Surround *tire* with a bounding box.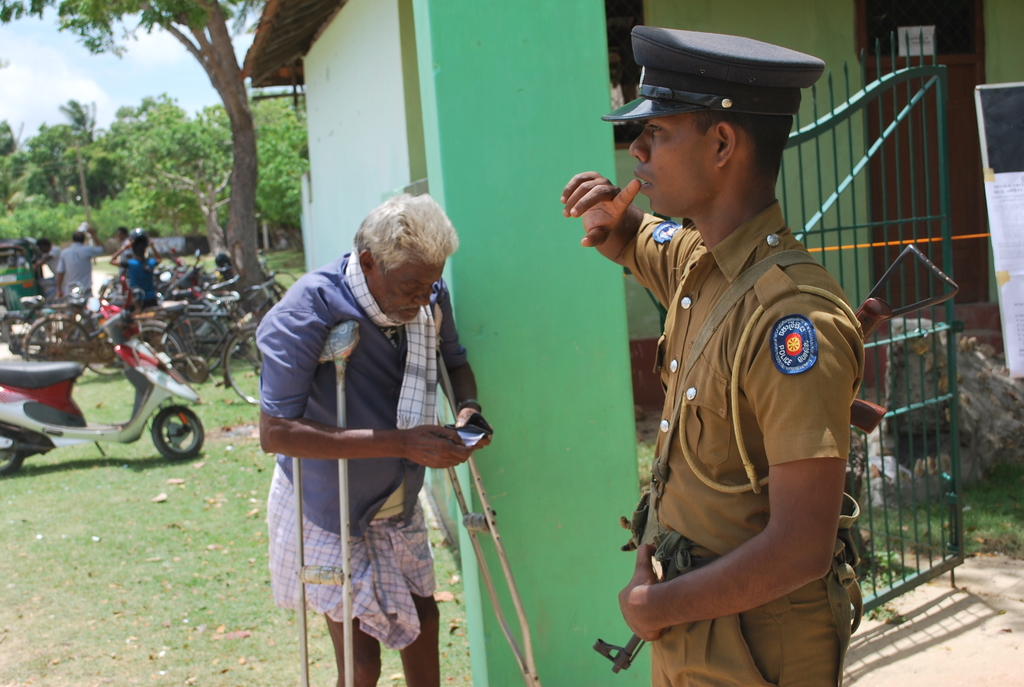
(left=141, top=322, right=190, bottom=379).
